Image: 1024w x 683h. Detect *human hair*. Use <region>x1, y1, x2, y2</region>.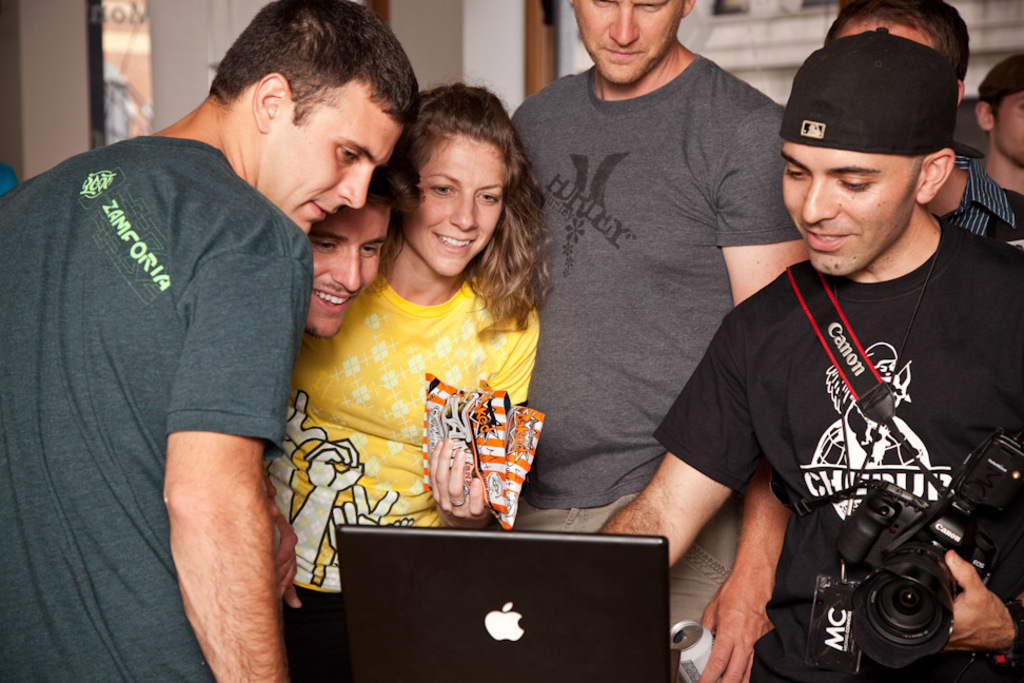
<region>374, 79, 554, 337</region>.
